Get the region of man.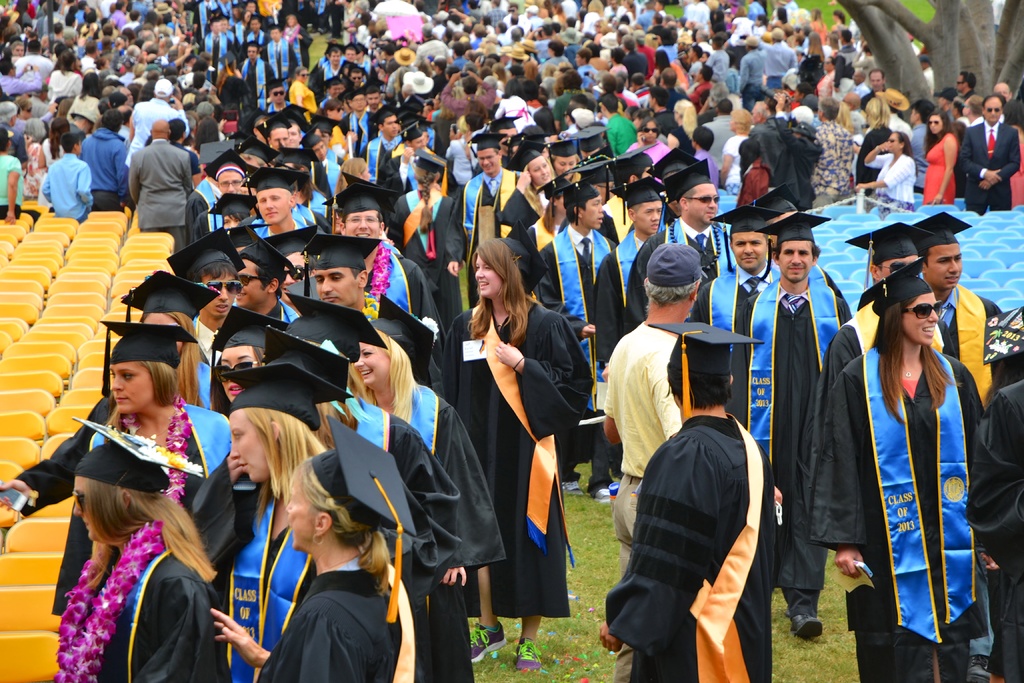
detection(173, 224, 249, 372).
